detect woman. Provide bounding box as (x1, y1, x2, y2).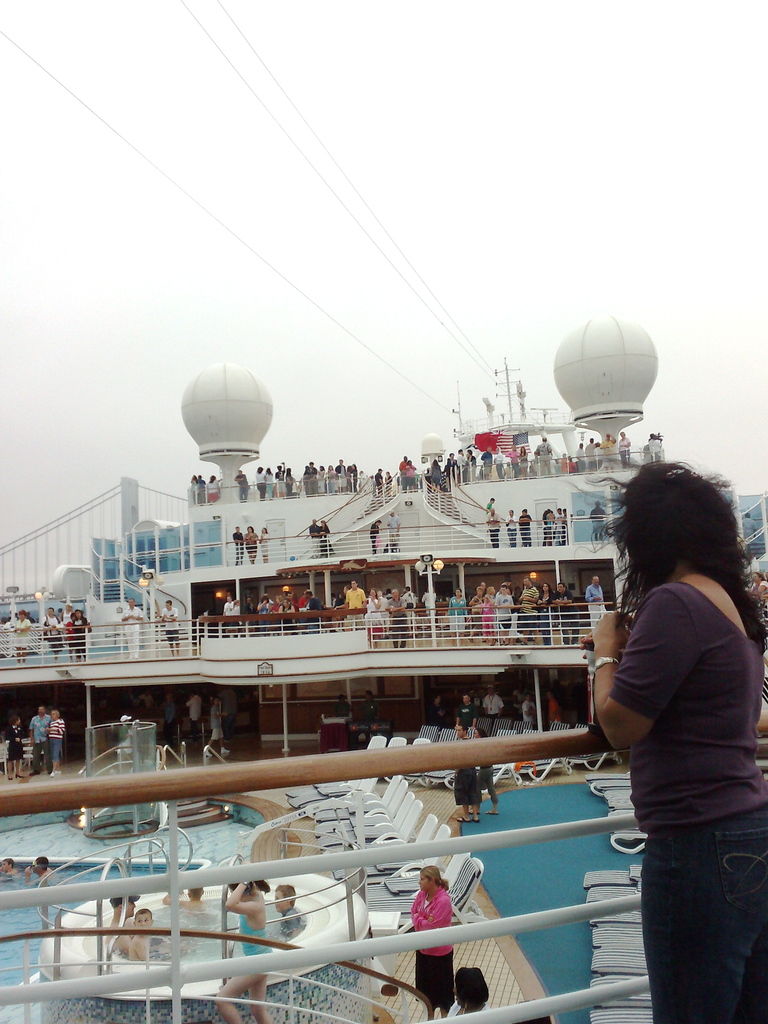
(504, 509, 518, 547).
